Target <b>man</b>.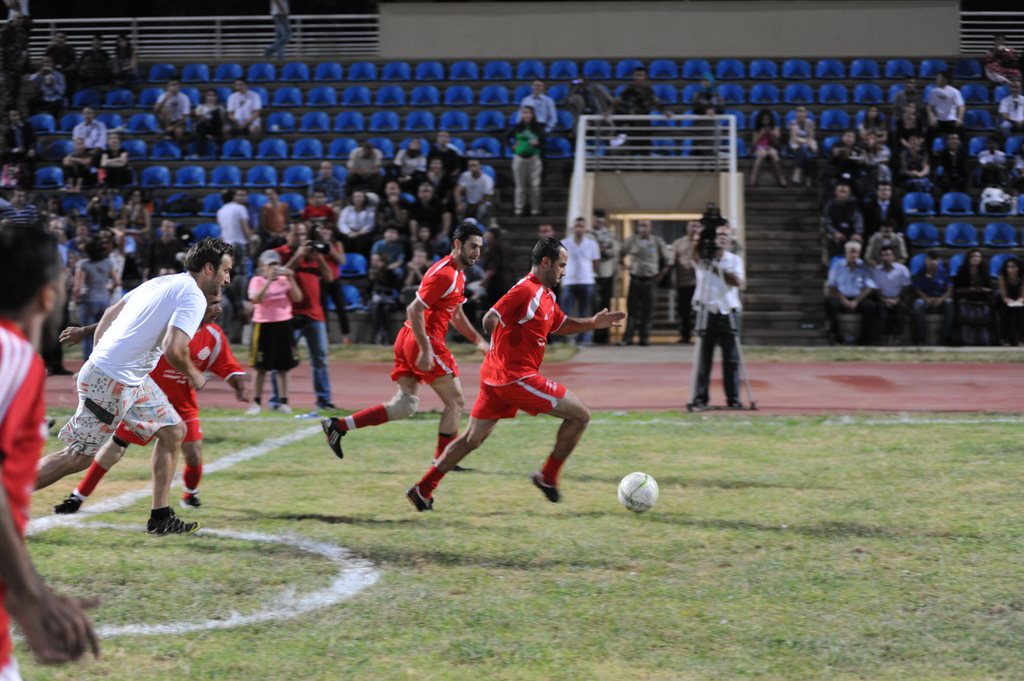
Target region: bbox(81, 33, 114, 84).
